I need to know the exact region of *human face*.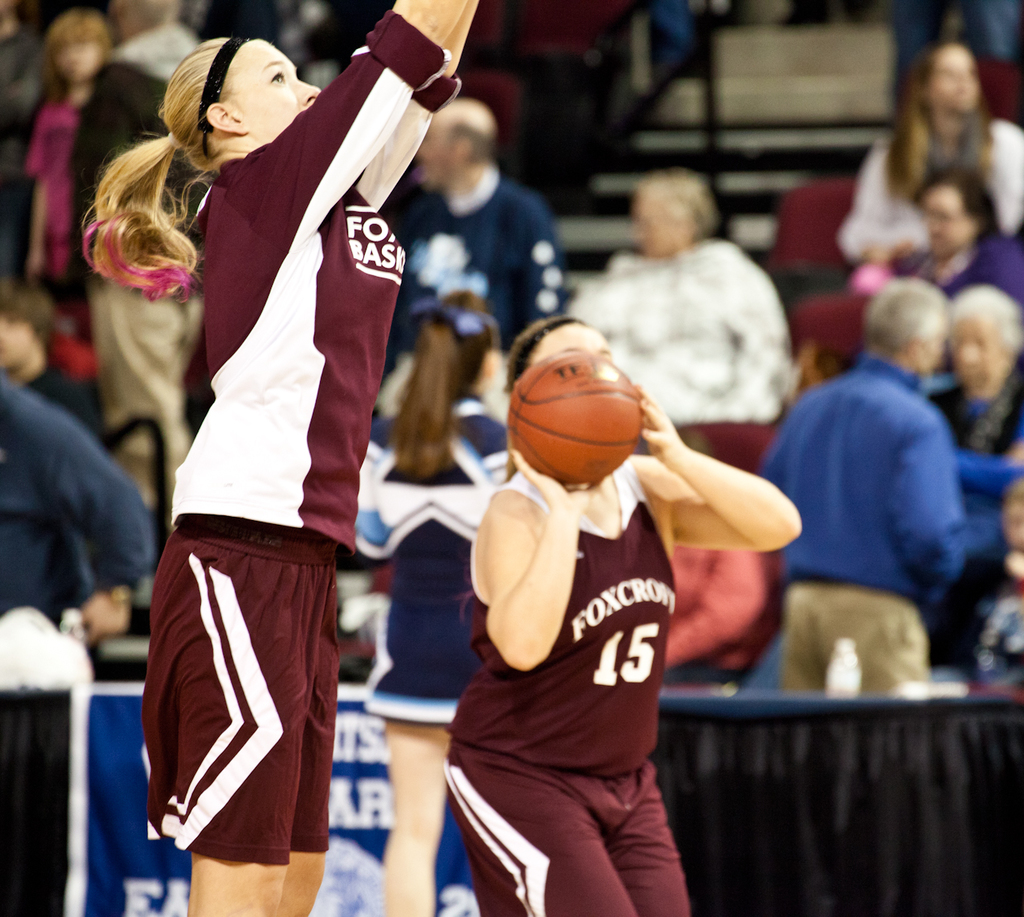
Region: pyautogui.locateOnScreen(52, 38, 91, 81).
